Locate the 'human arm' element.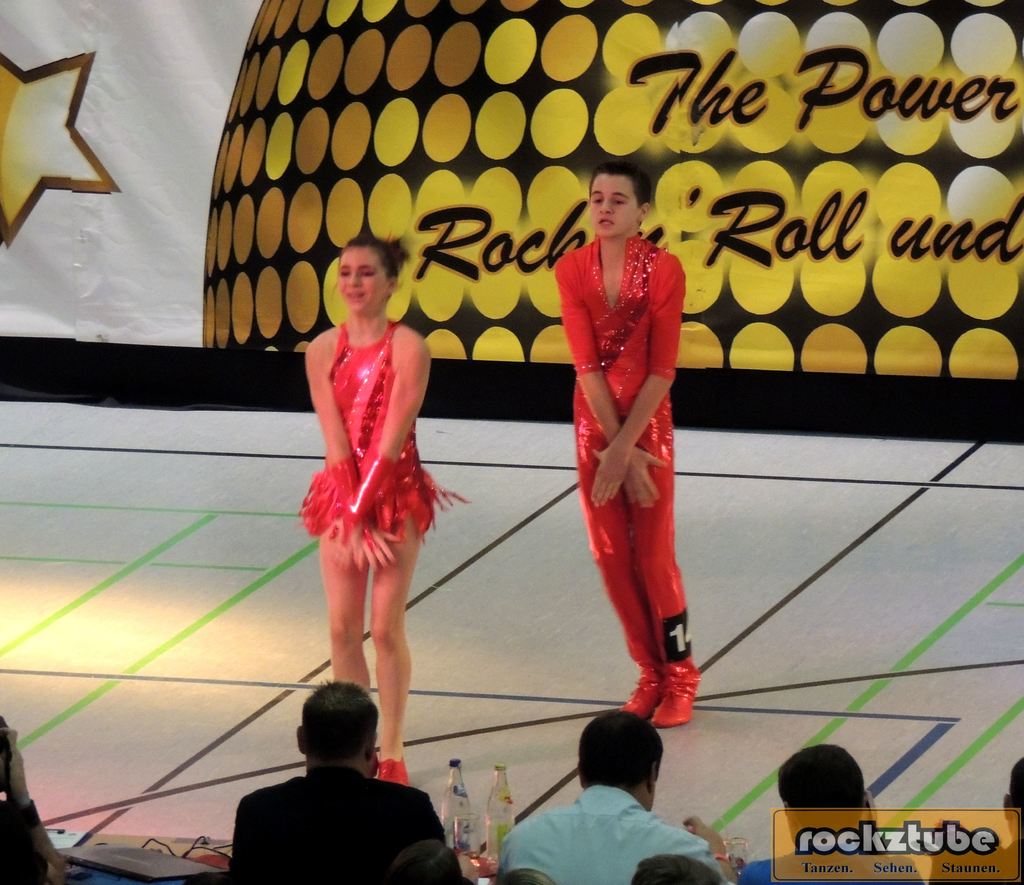
Element bbox: 365,330,438,504.
